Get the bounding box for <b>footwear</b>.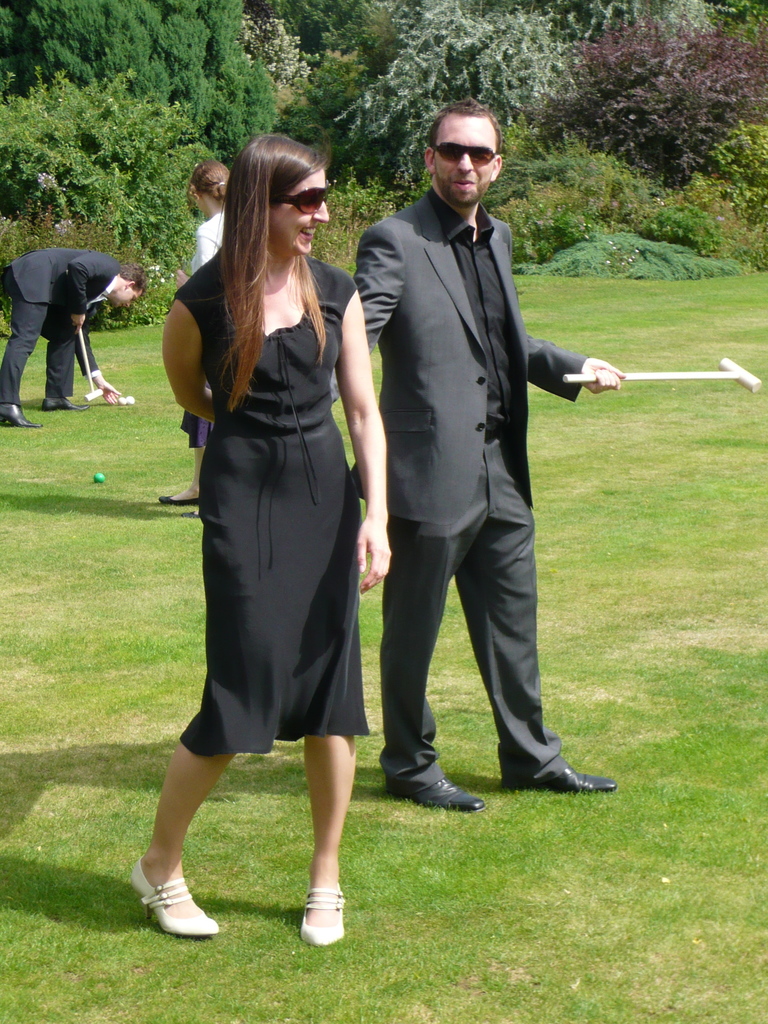
locate(40, 395, 87, 407).
